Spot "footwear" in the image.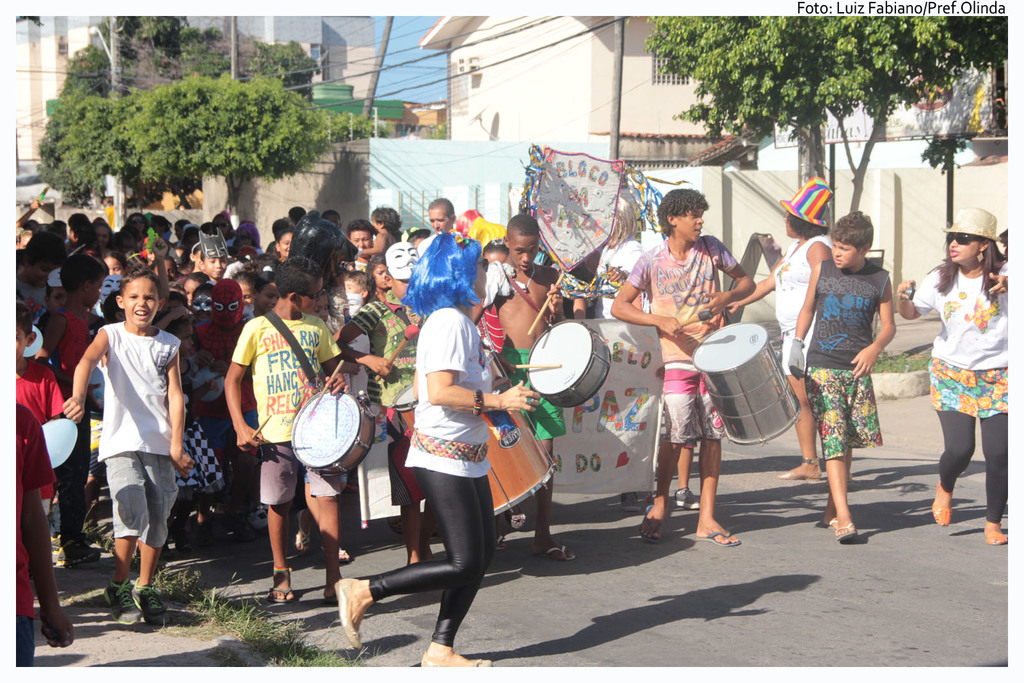
"footwear" found at bbox=[248, 502, 269, 531].
